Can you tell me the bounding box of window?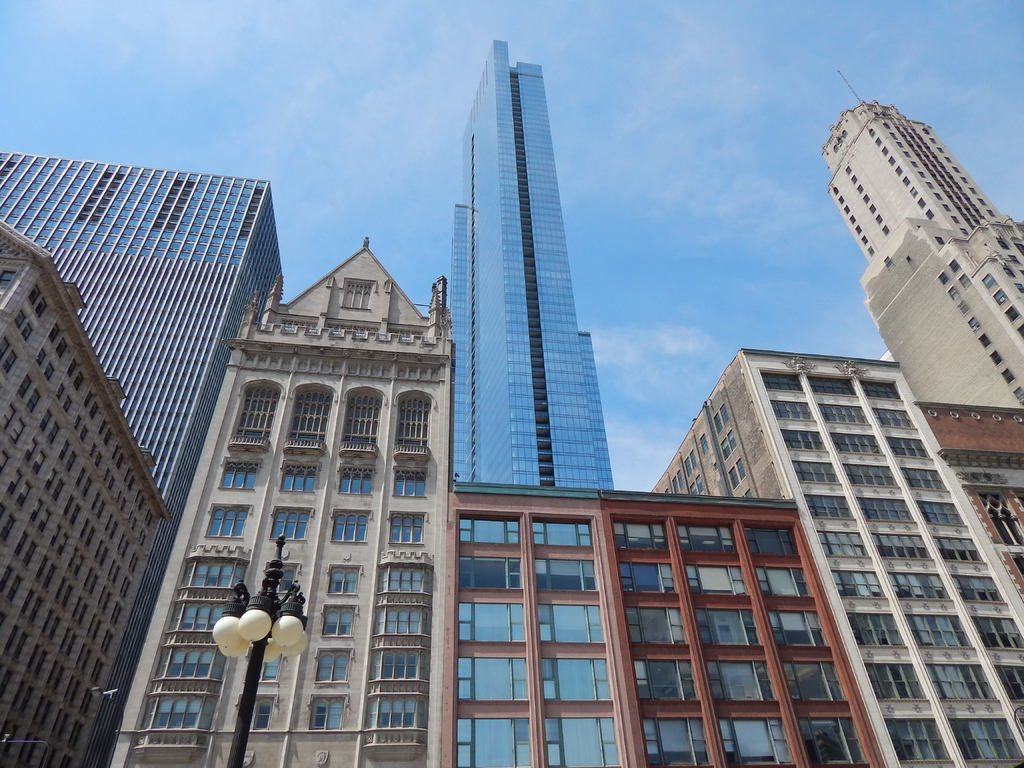
{"x1": 855, "y1": 498, "x2": 917, "y2": 528}.
